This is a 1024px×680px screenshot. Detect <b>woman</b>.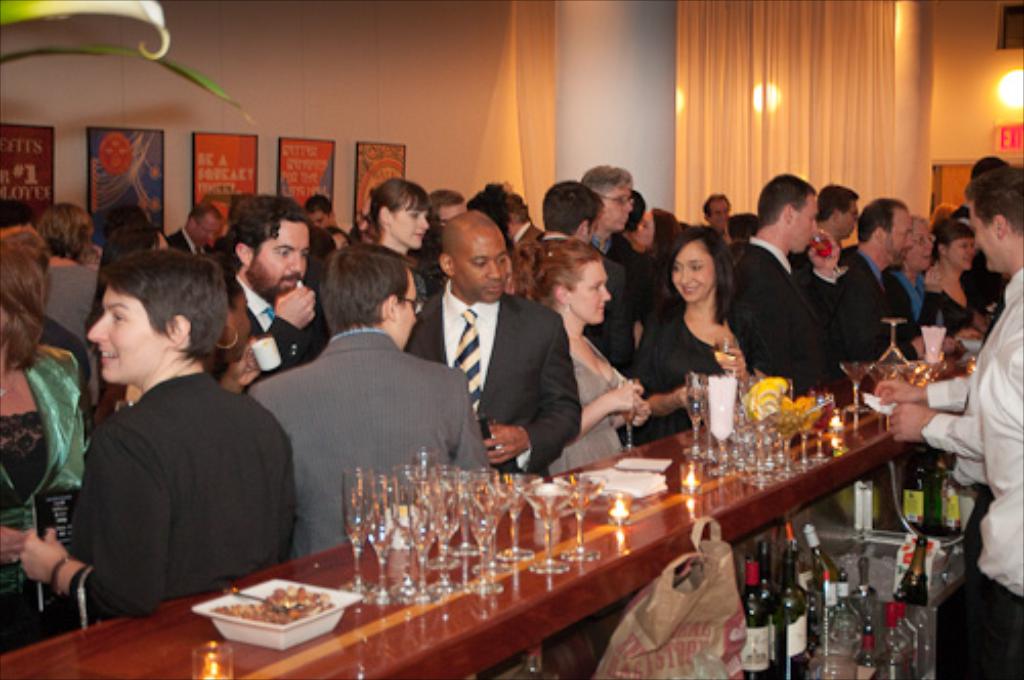
[371, 176, 432, 315].
